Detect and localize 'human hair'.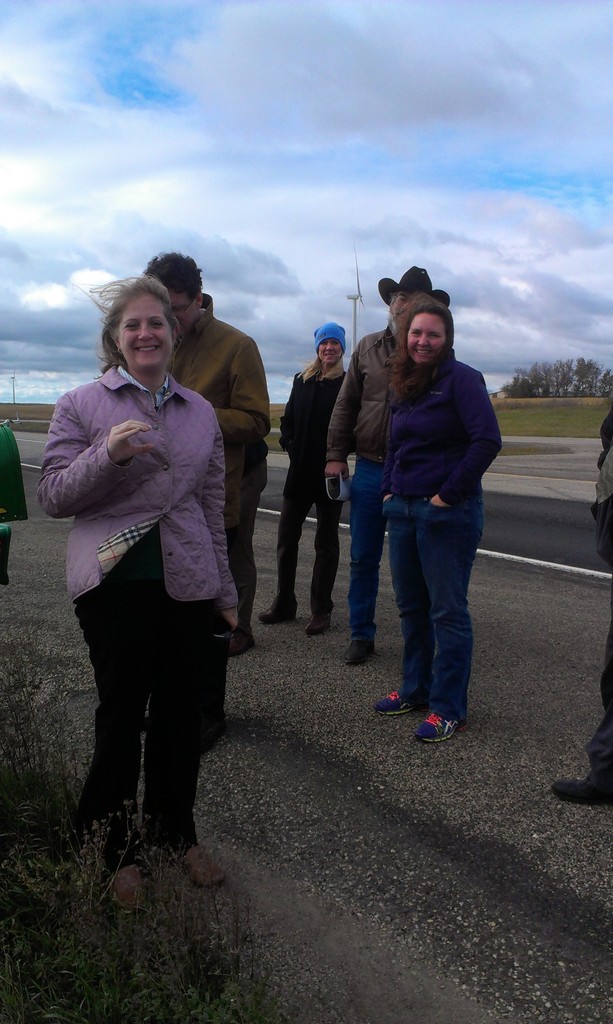
Localized at detection(88, 265, 182, 381).
